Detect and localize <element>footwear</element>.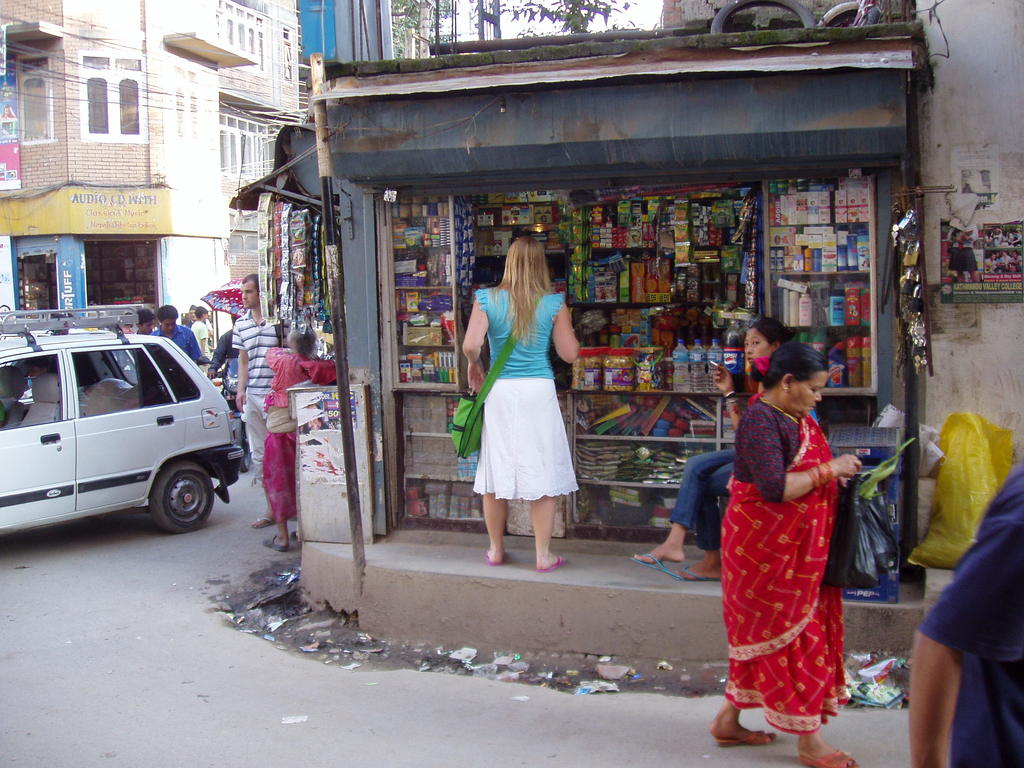
Localized at box=[252, 511, 275, 527].
